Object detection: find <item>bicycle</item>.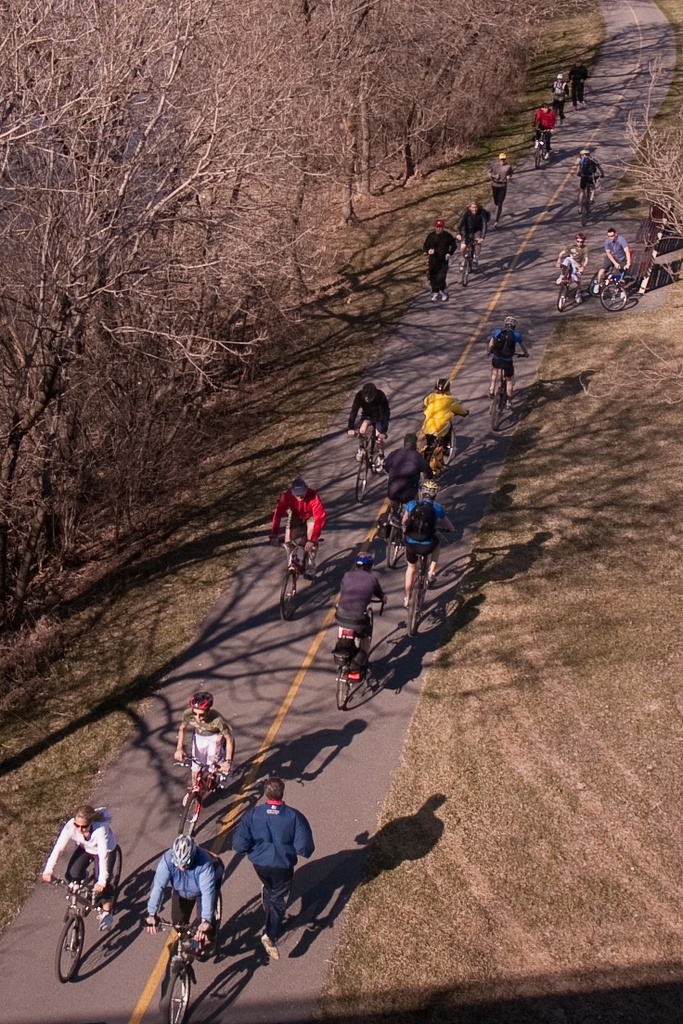
[580, 173, 601, 224].
